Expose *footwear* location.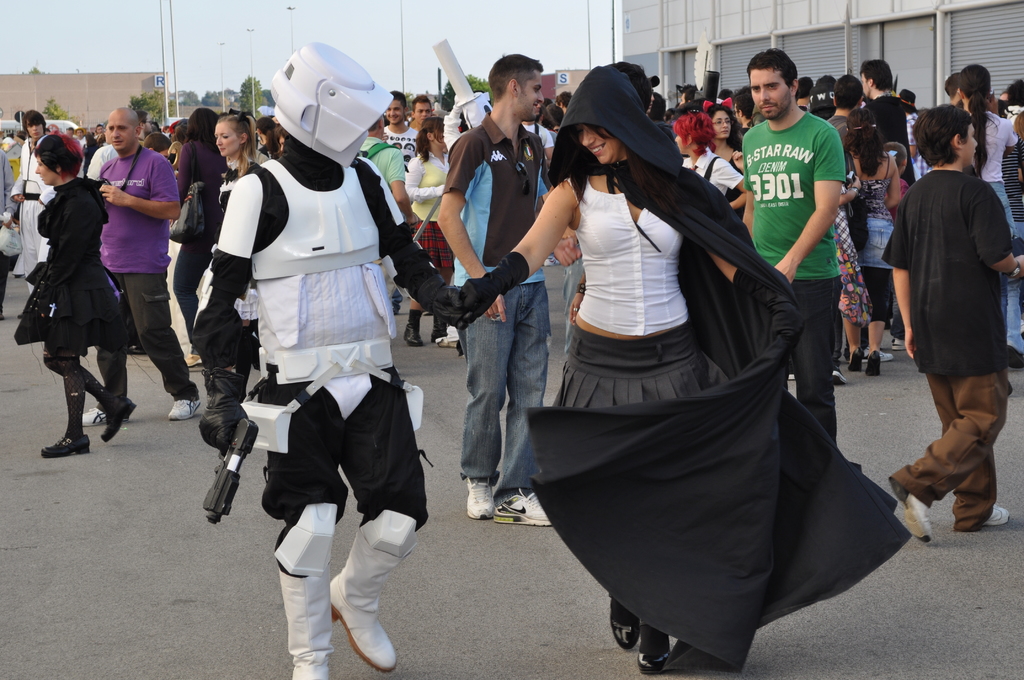
Exposed at bbox=(463, 476, 492, 521).
